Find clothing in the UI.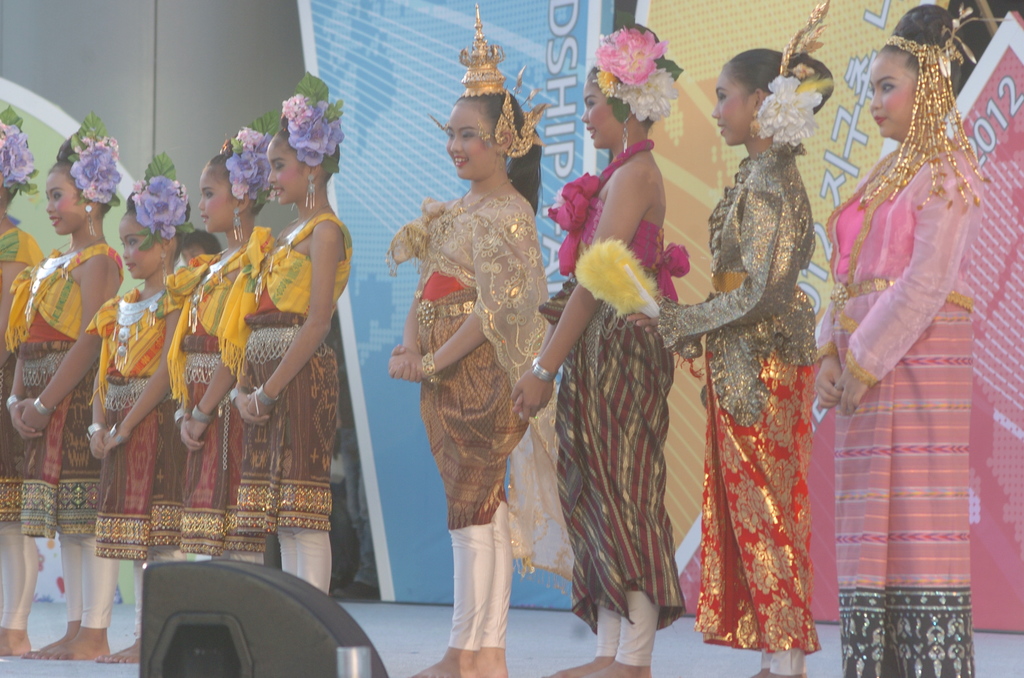
UI element at Rect(676, 78, 840, 663).
